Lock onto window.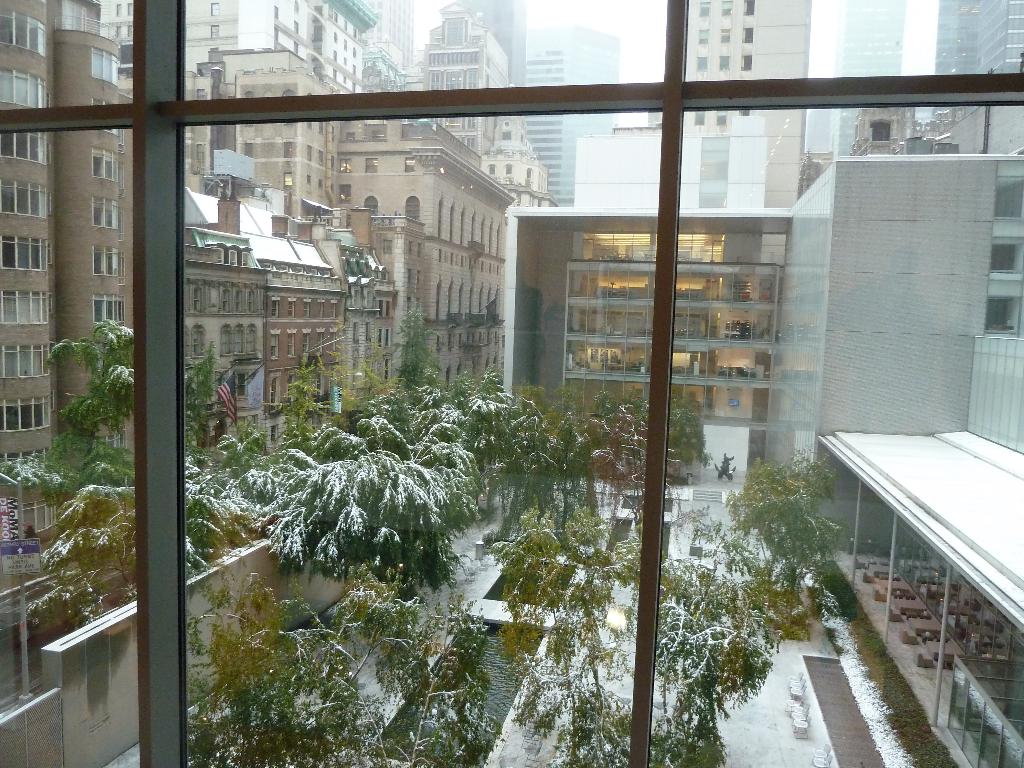
Locked: detection(1, 289, 50, 322).
